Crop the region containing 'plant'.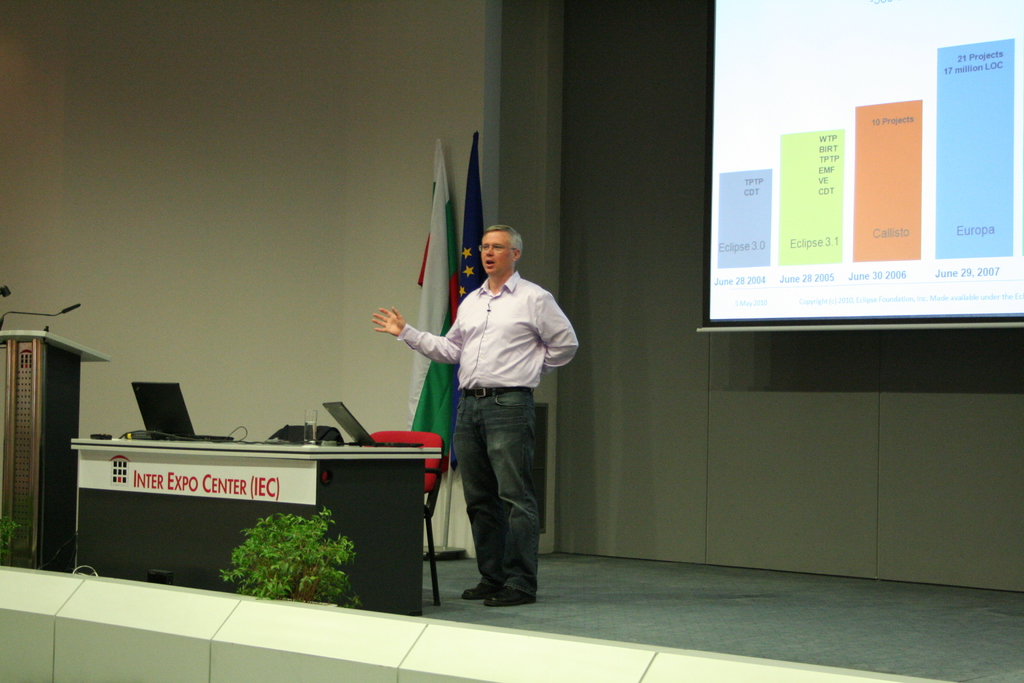
Crop region: box(220, 506, 360, 609).
